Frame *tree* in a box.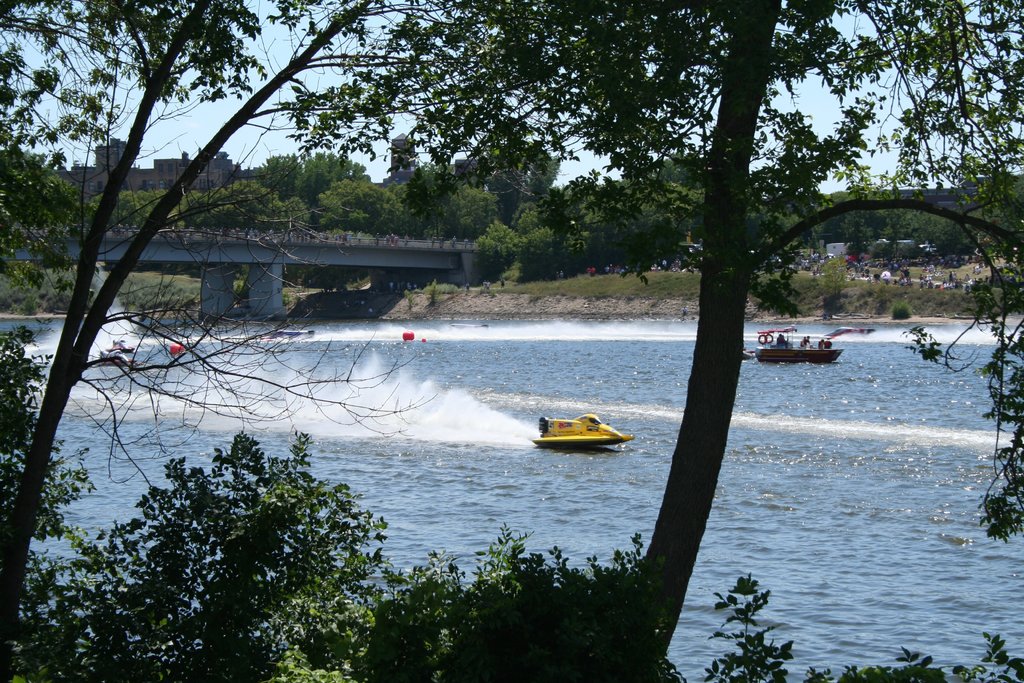
detection(267, 1, 1023, 657).
